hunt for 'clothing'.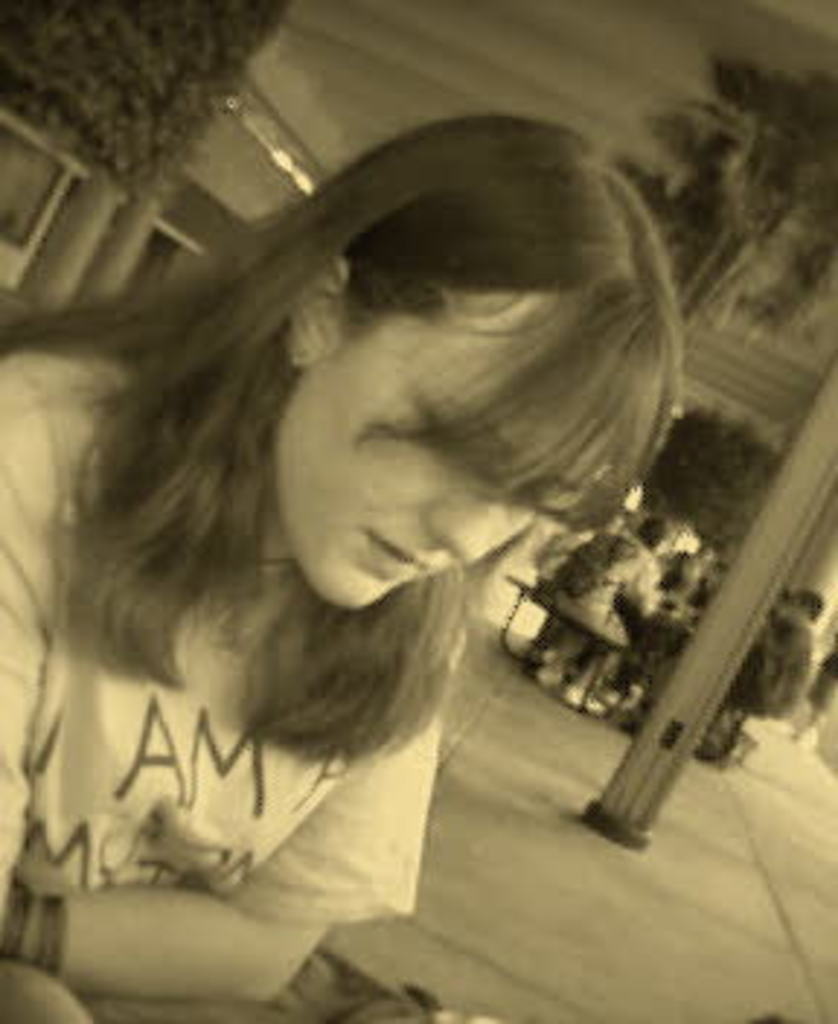
Hunted down at 0:320:468:922.
